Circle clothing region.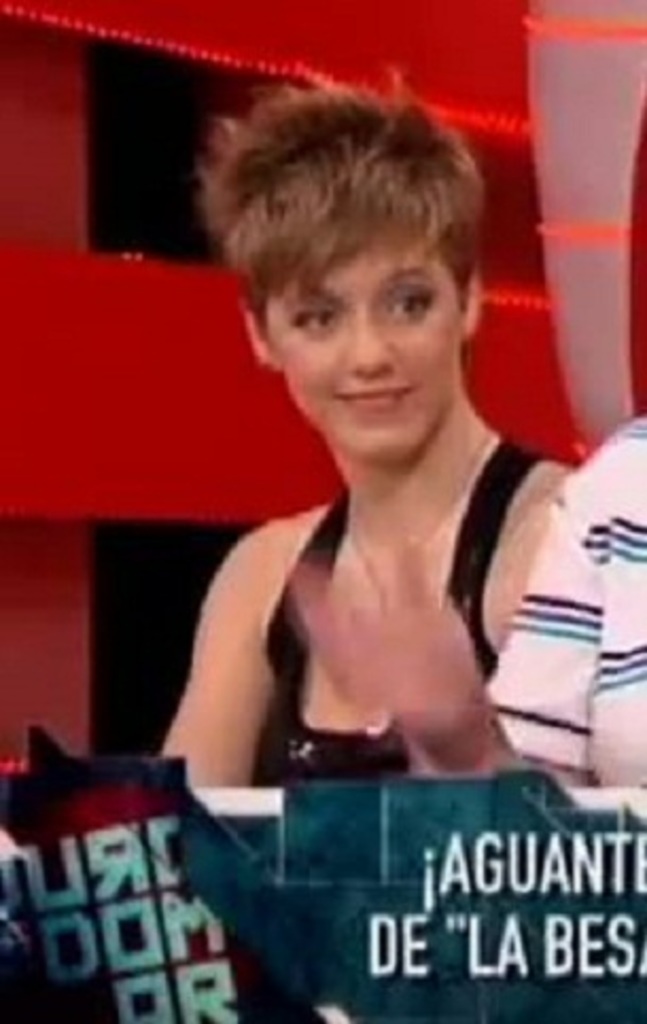
Region: pyautogui.locateOnScreen(157, 416, 577, 825).
